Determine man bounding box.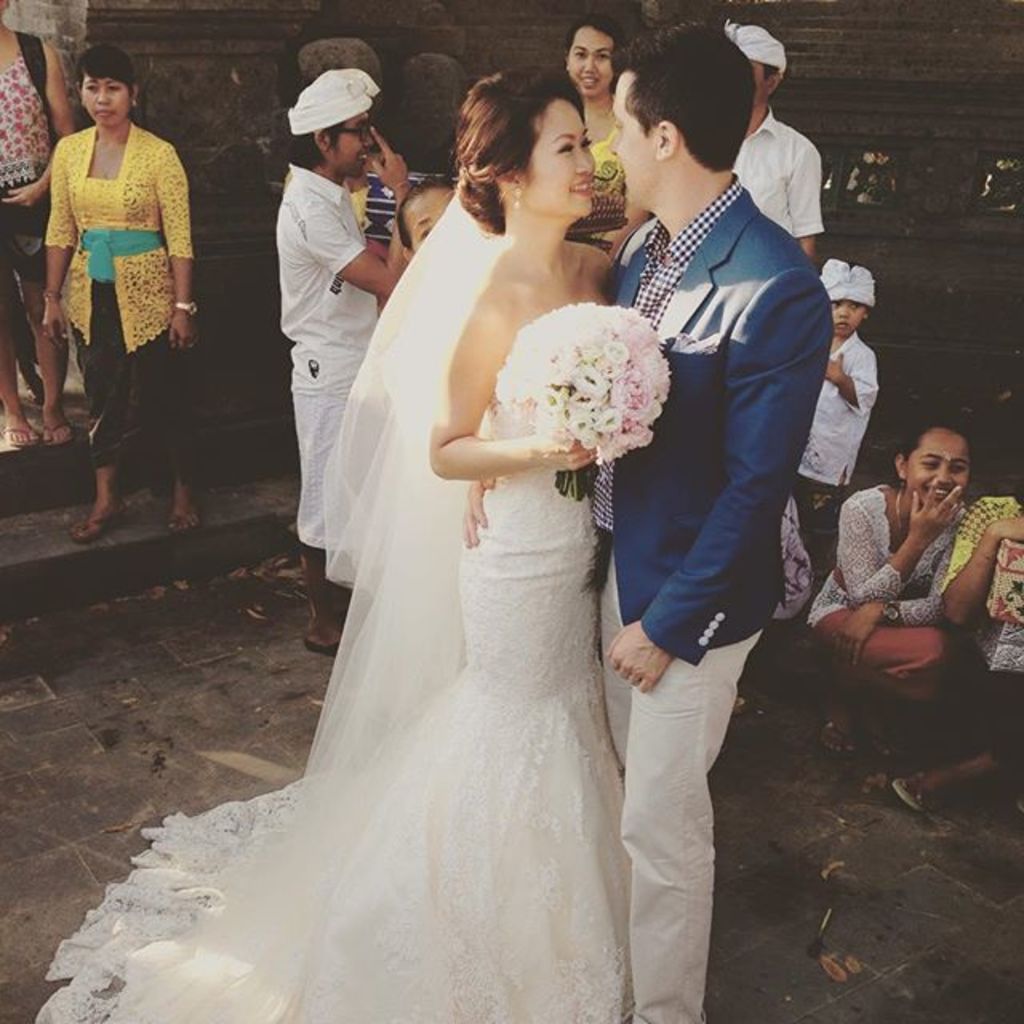
Determined: crop(731, 22, 835, 251).
